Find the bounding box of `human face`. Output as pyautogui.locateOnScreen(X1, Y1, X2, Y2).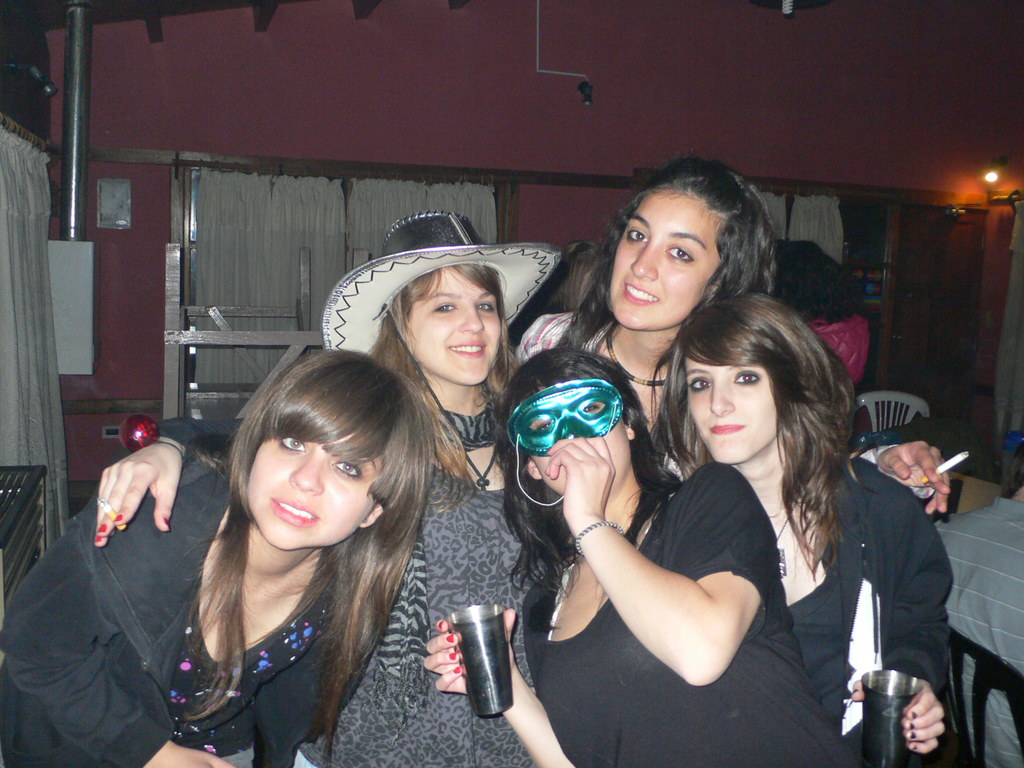
pyautogui.locateOnScreen(401, 262, 508, 387).
